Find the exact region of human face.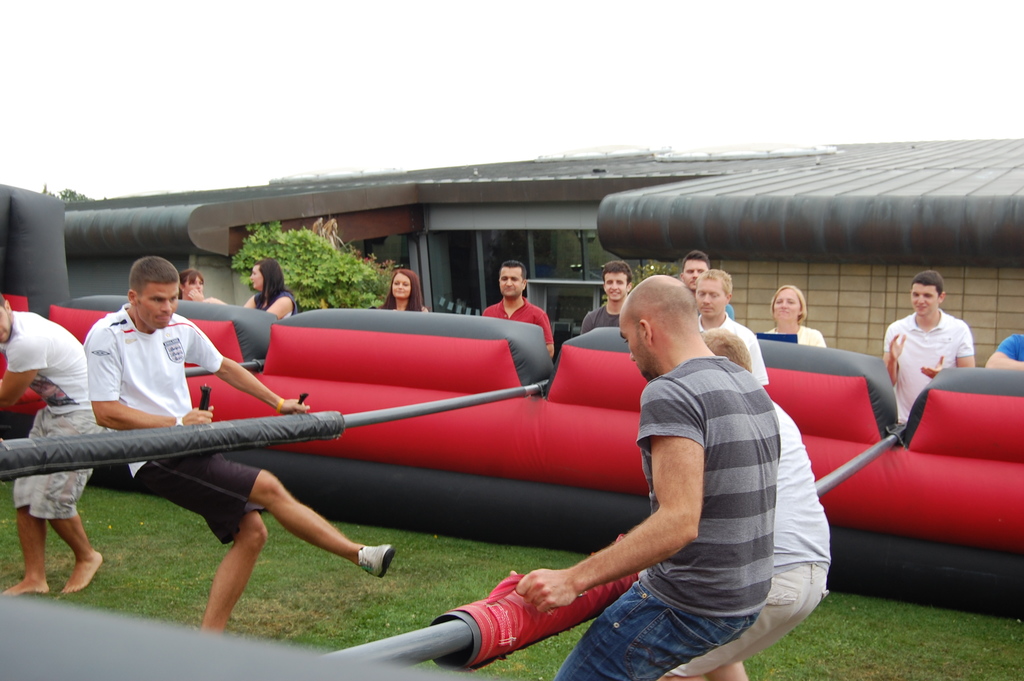
Exact region: bbox=(185, 273, 204, 293).
